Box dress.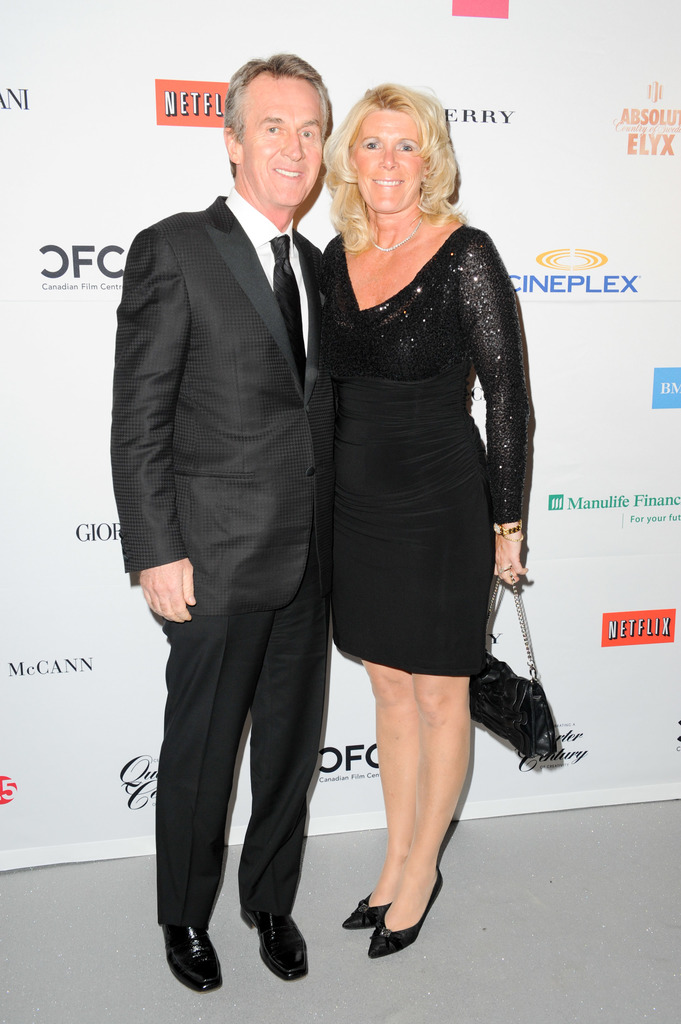
detection(326, 223, 533, 678).
